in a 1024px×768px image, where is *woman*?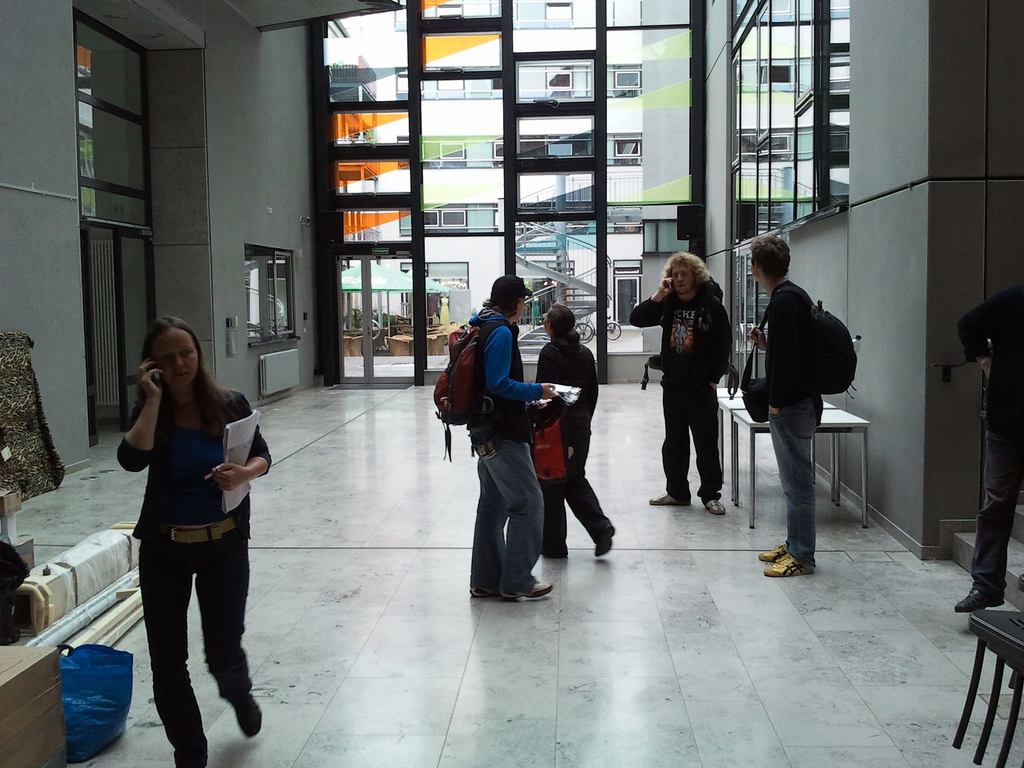
l=536, t=301, r=618, b=558.
